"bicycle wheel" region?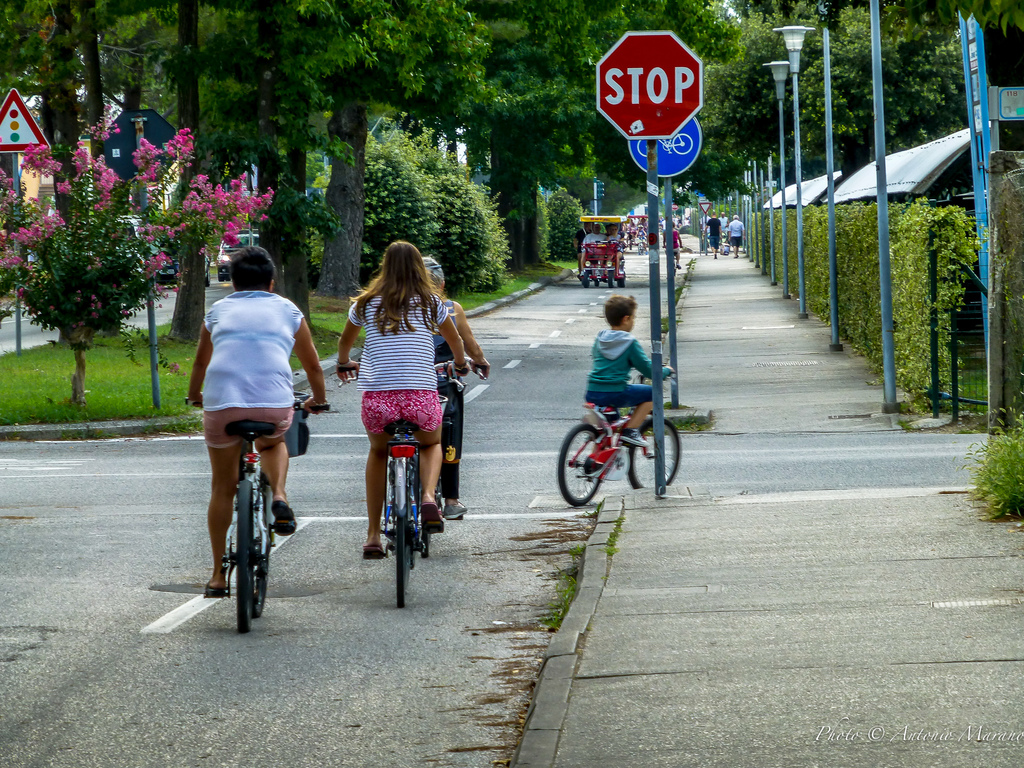
<box>382,454,410,611</box>
